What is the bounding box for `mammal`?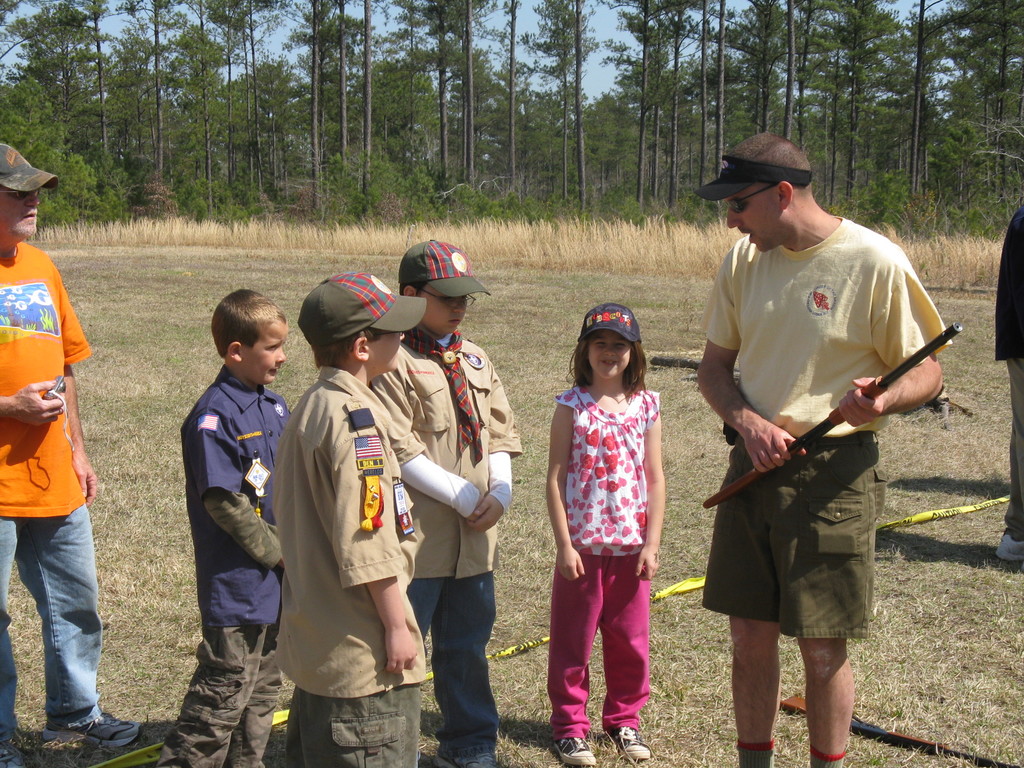
269 270 429 767.
